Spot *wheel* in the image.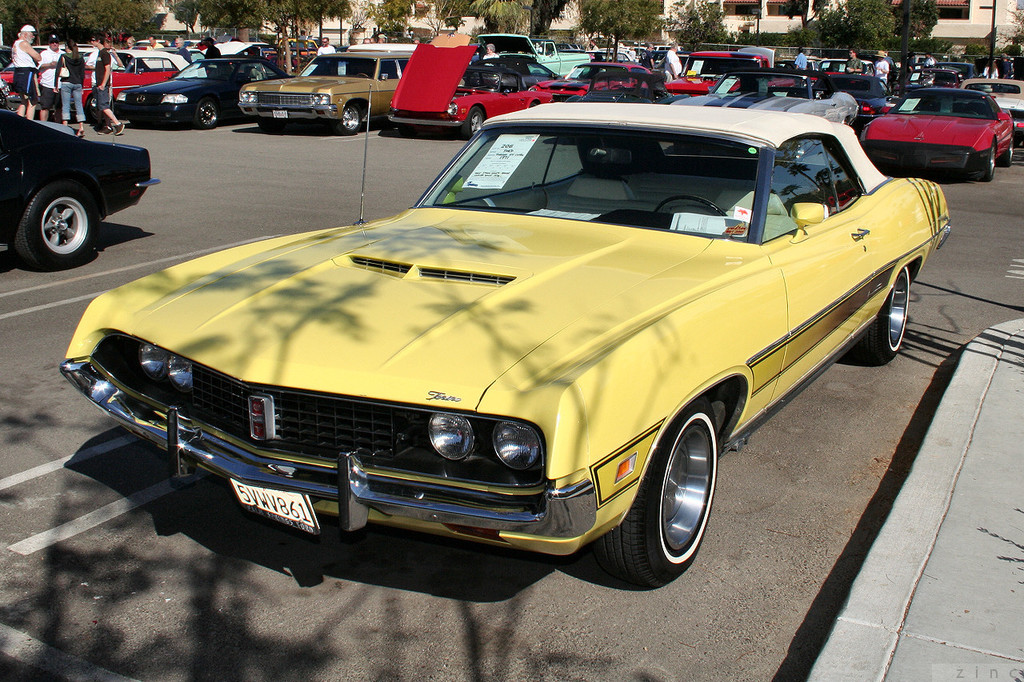
*wheel* found at crop(5, 181, 100, 266).
